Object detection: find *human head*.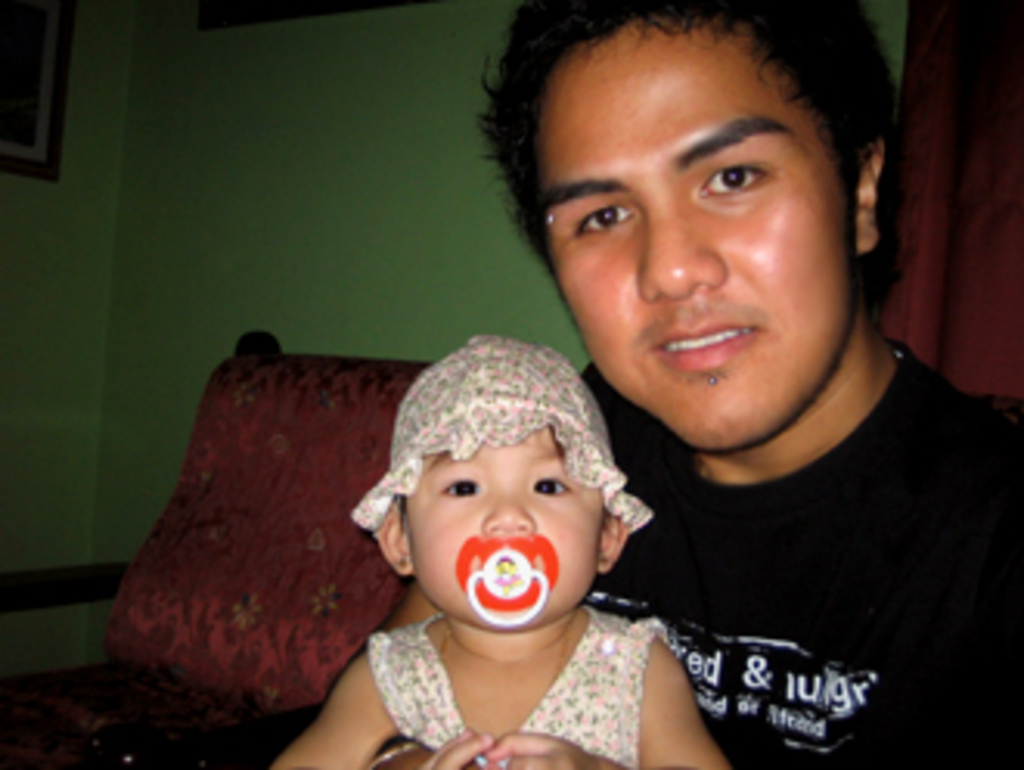
(left=388, top=348, right=605, bottom=605).
